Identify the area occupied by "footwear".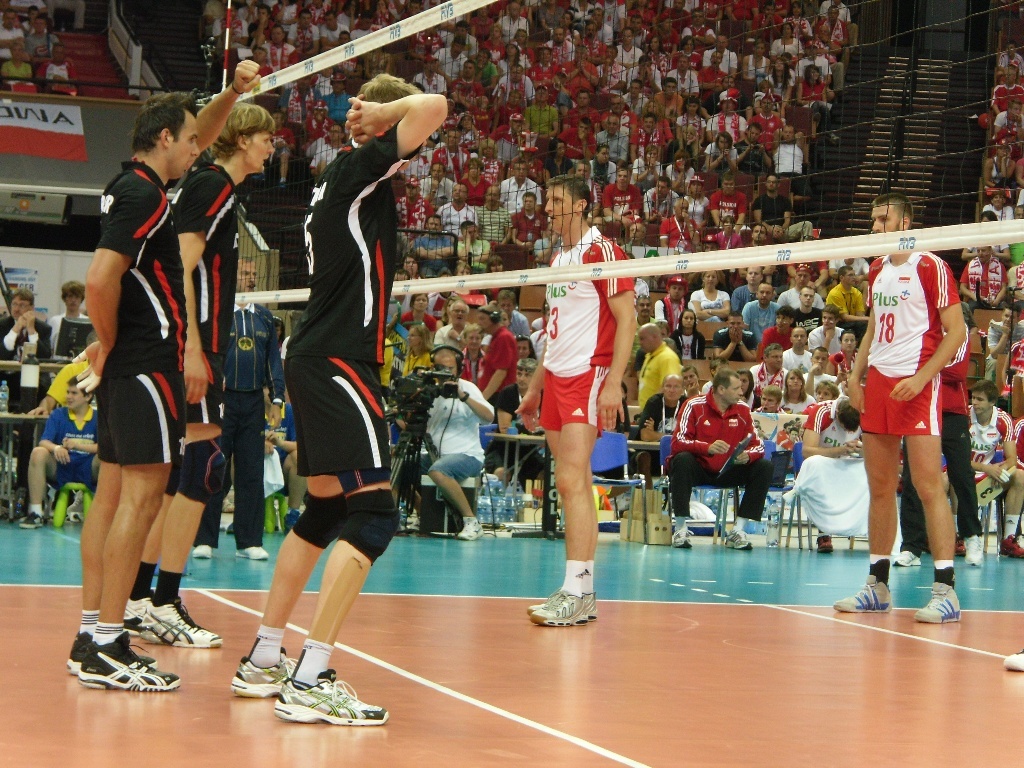
Area: Rect(140, 603, 227, 652).
